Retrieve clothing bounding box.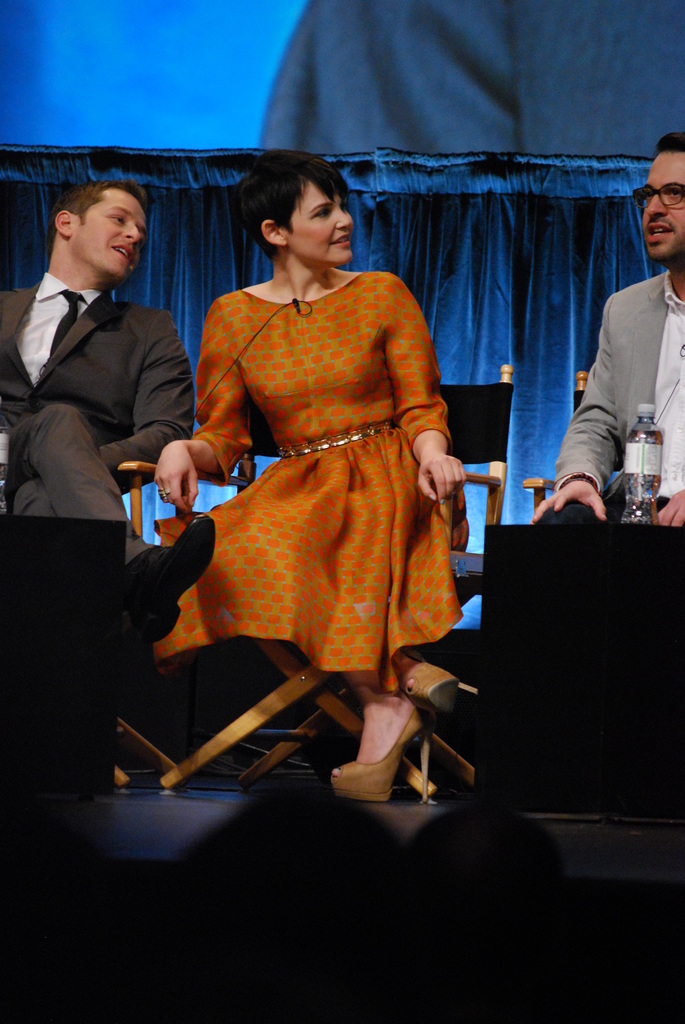
Bounding box: rect(154, 280, 468, 678).
